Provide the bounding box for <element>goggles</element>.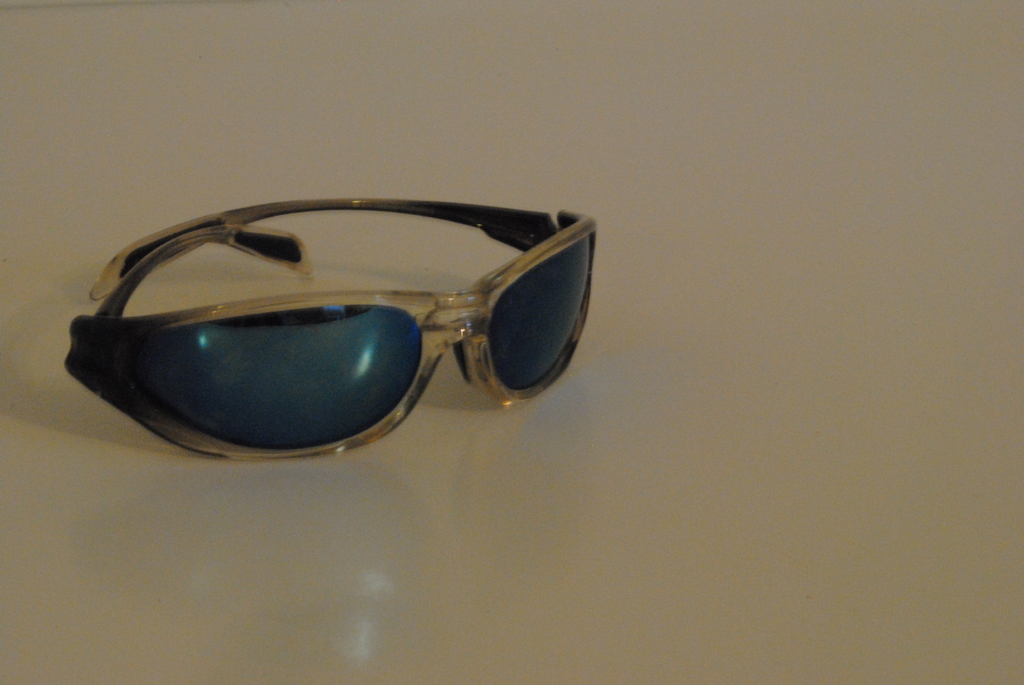
[80, 188, 605, 478].
